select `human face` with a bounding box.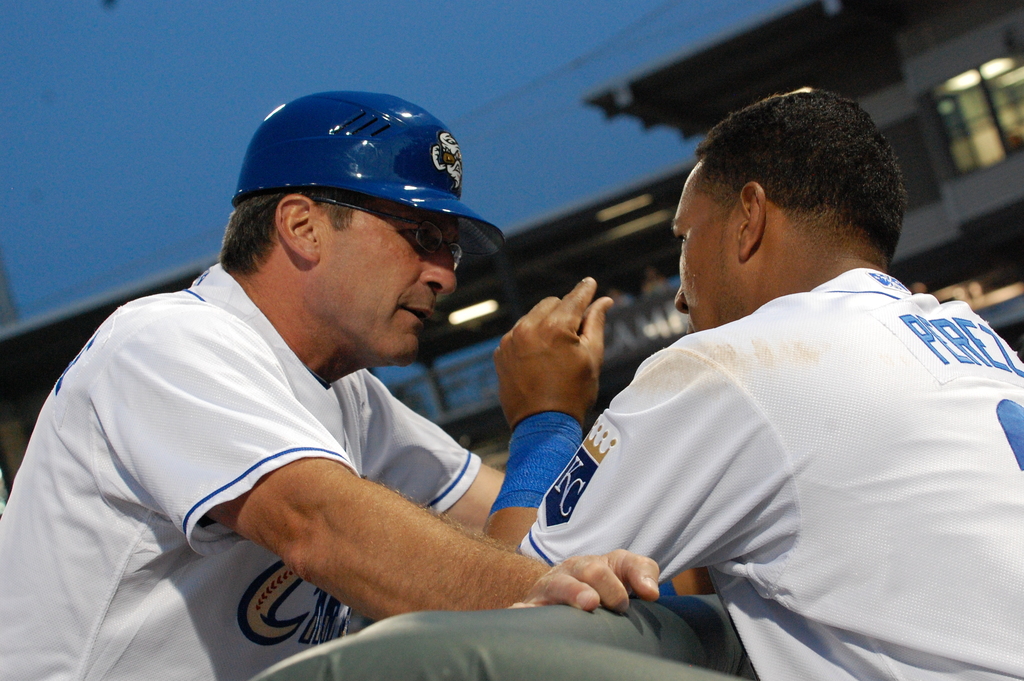
316 200 459 364.
